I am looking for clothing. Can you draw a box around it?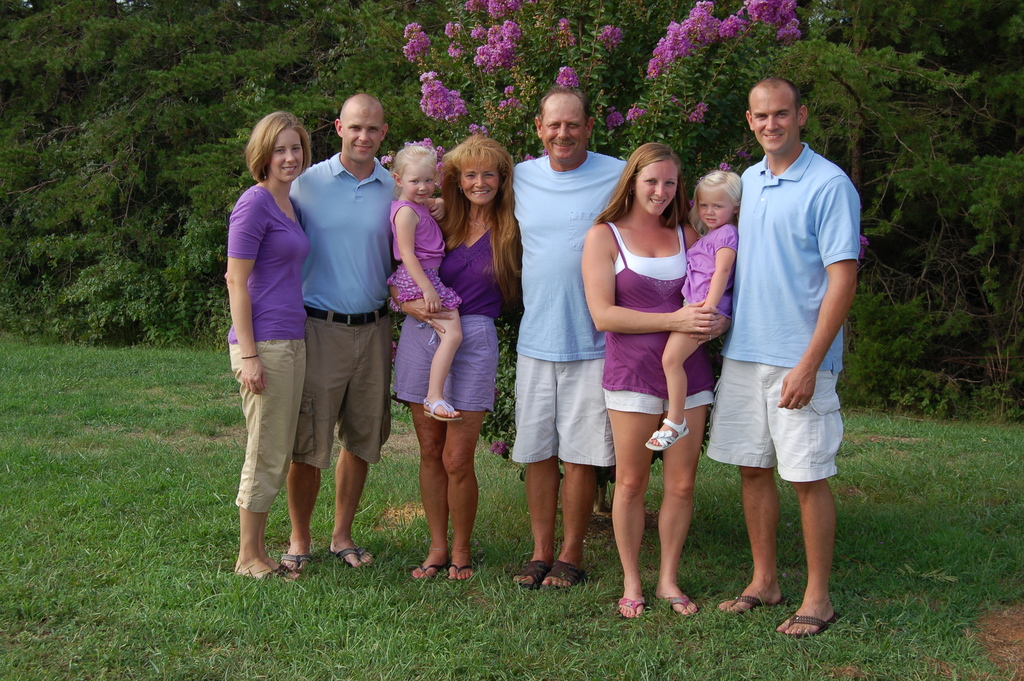
Sure, the bounding box is Rect(391, 226, 514, 412).
